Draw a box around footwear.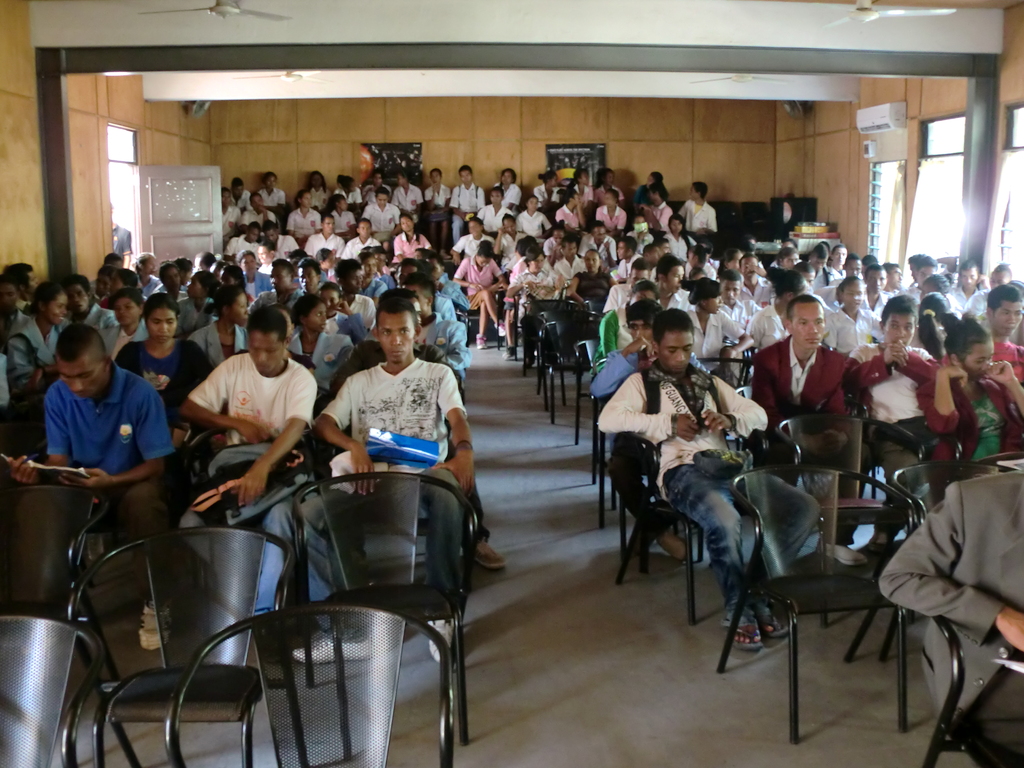
{"x1": 657, "y1": 528, "x2": 685, "y2": 557}.
